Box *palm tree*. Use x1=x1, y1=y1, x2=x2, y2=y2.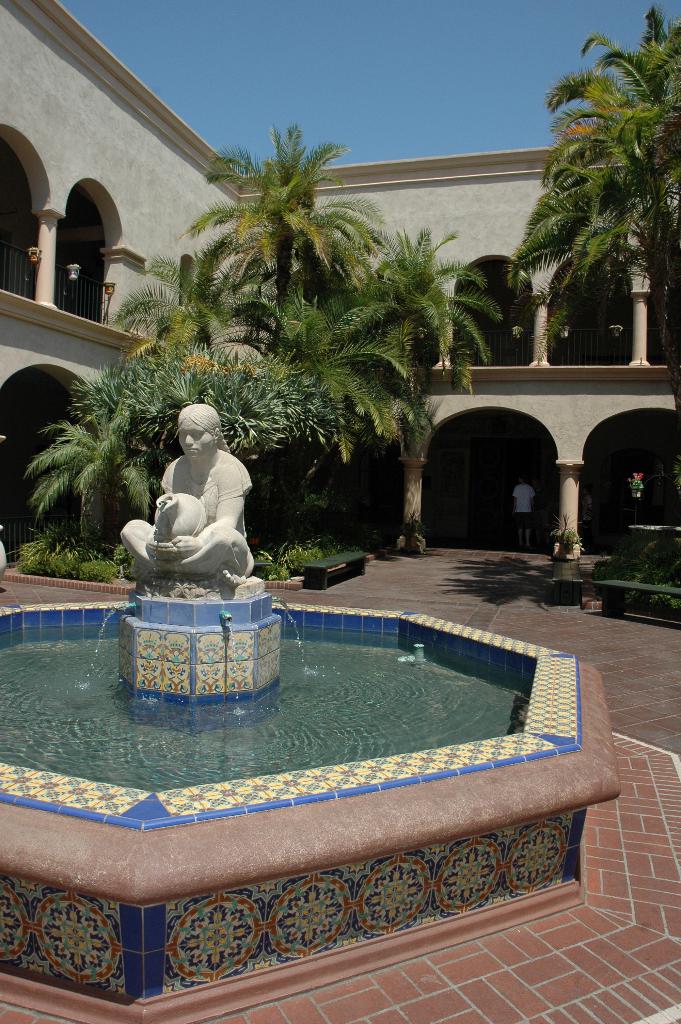
x1=189, y1=134, x2=345, y2=363.
